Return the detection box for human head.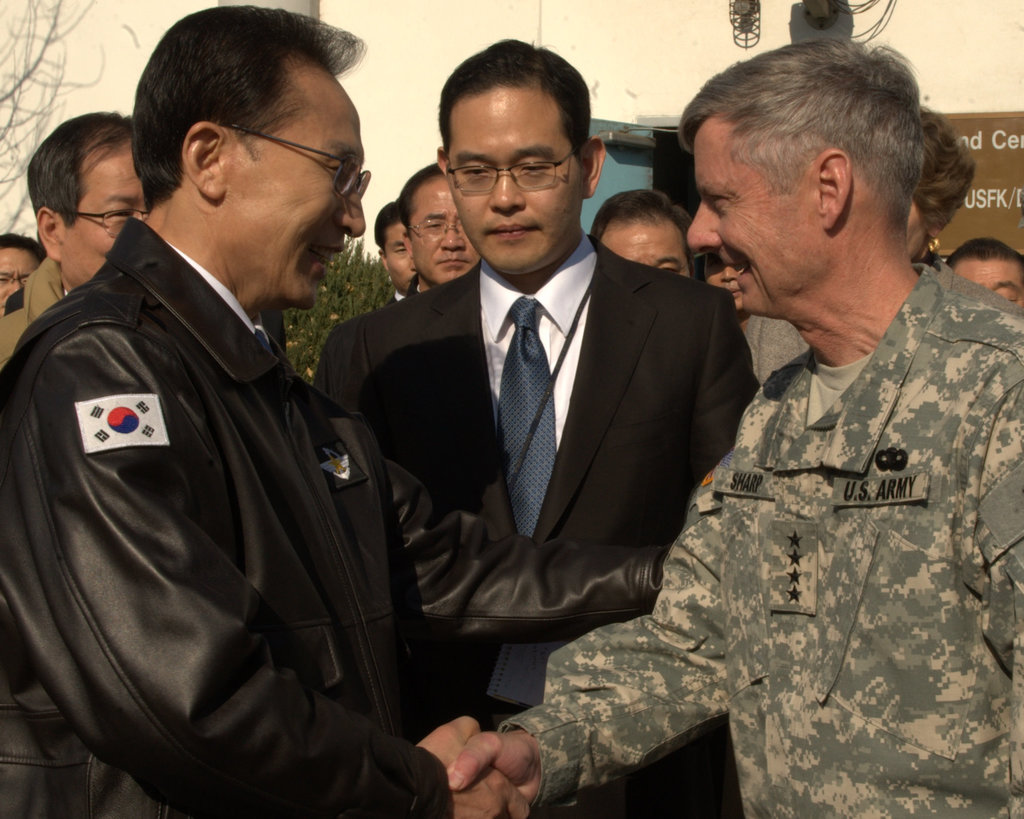
BBox(376, 196, 412, 298).
